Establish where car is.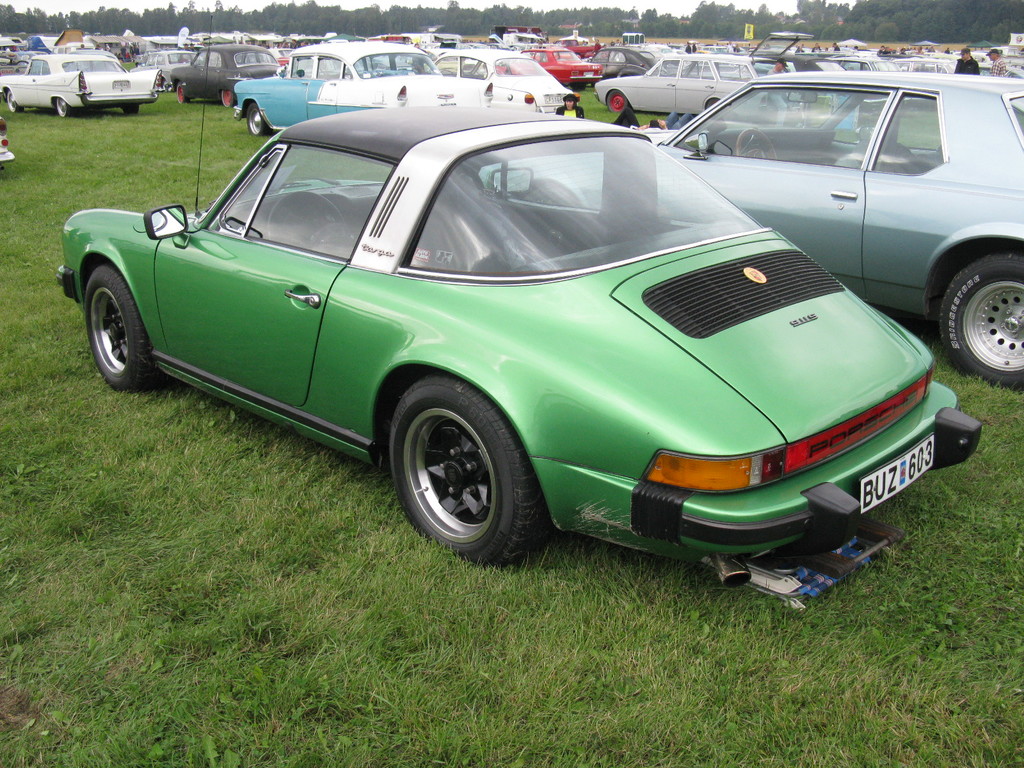
Established at (228, 38, 494, 134).
